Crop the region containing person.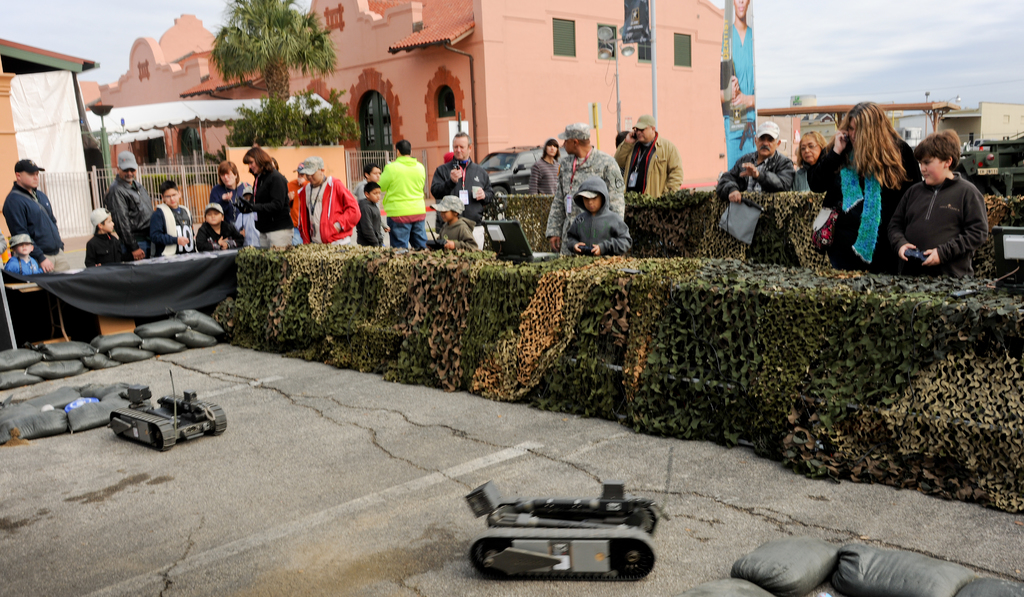
Crop region: box(721, 0, 758, 172).
